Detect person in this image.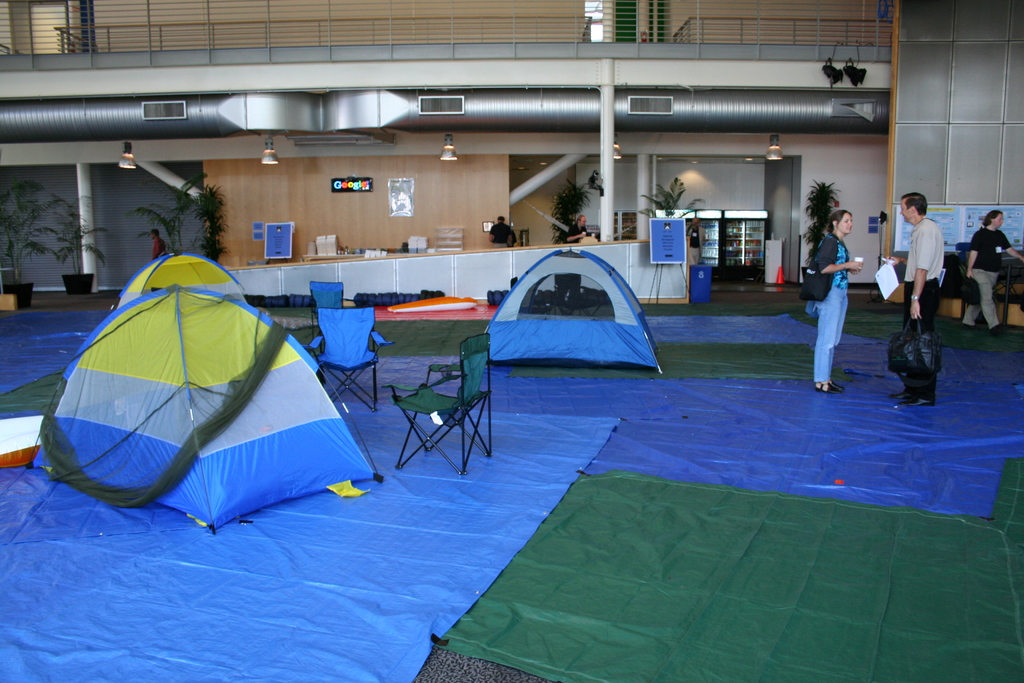
Detection: box(963, 213, 1023, 324).
